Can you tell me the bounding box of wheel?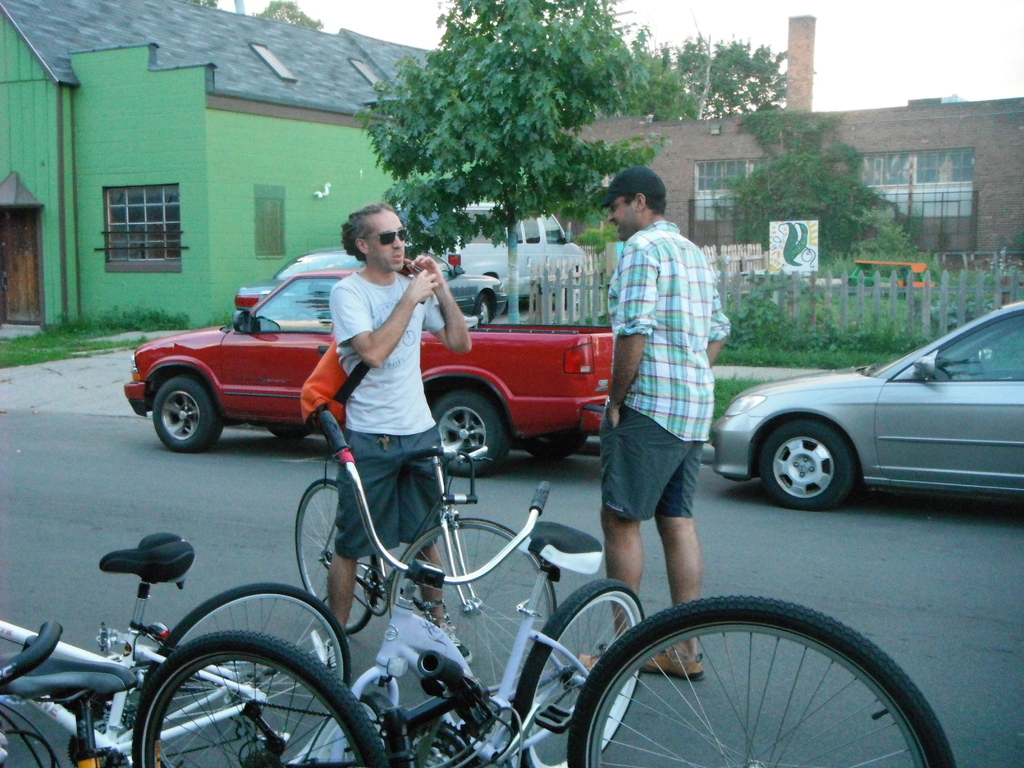
[left=289, top=475, right=380, bottom=636].
